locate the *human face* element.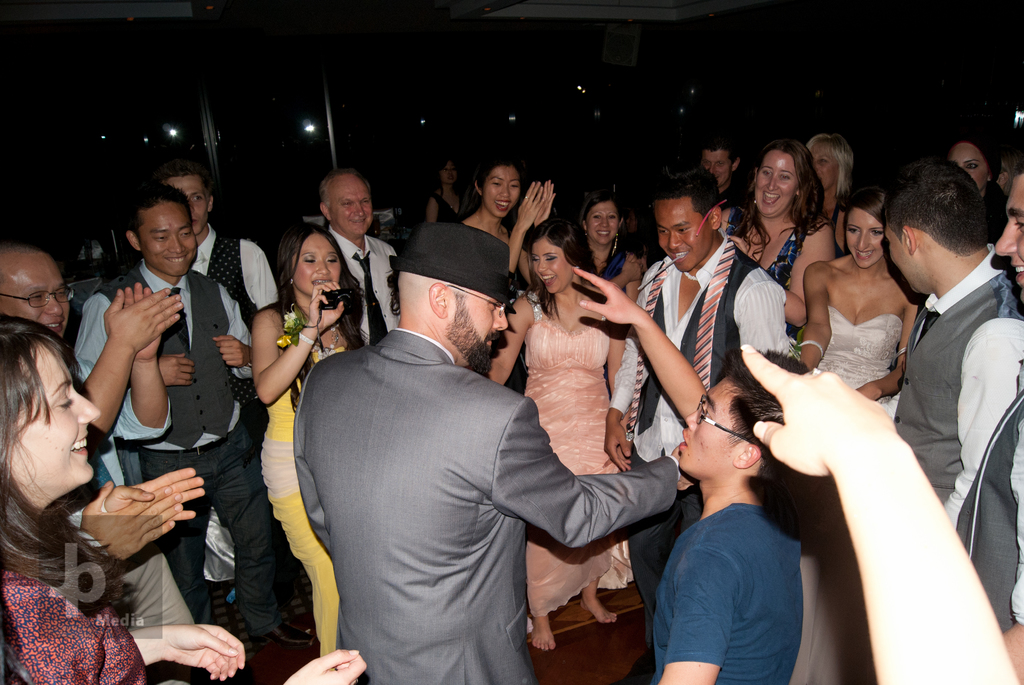
Element bbox: l=449, t=287, r=508, b=368.
